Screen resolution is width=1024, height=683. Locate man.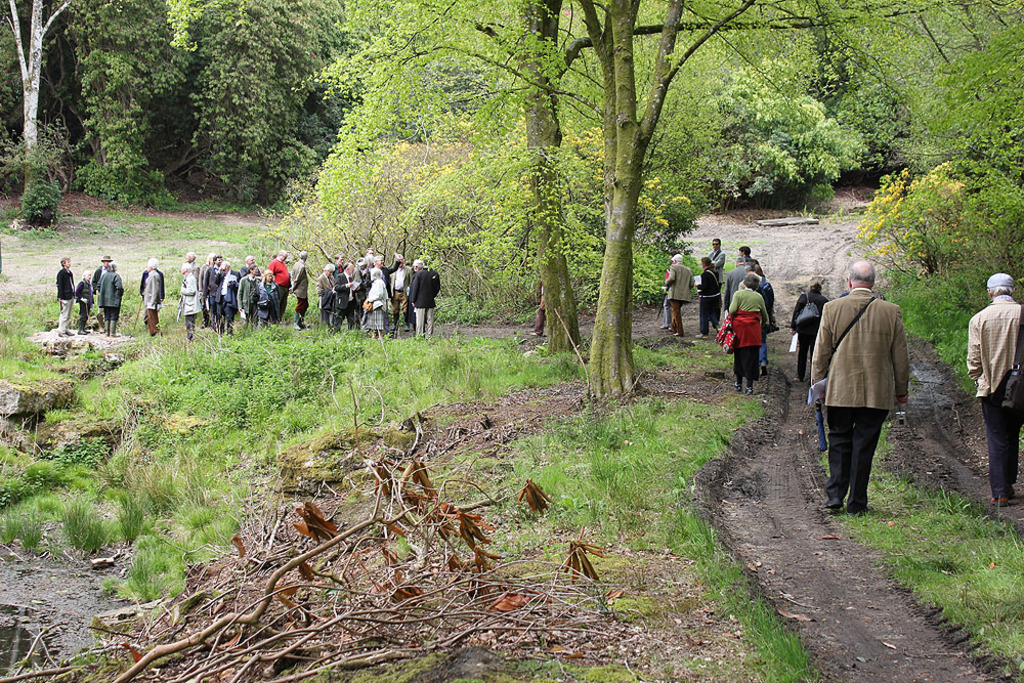
left=269, top=250, right=291, bottom=318.
